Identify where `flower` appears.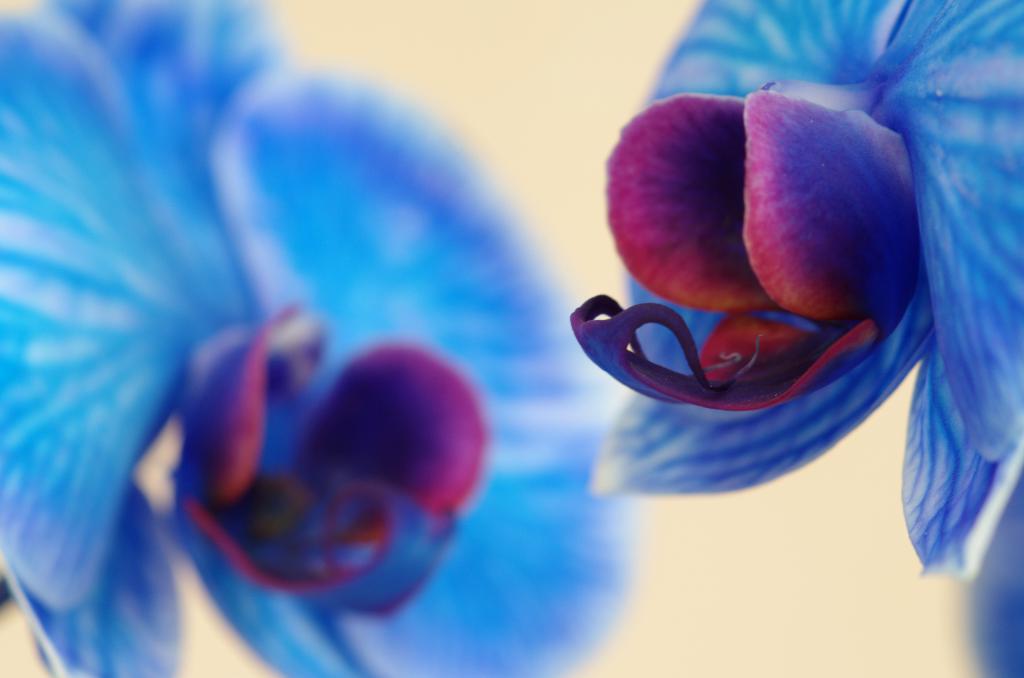
Appears at bbox=[0, 0, 644, 677].
